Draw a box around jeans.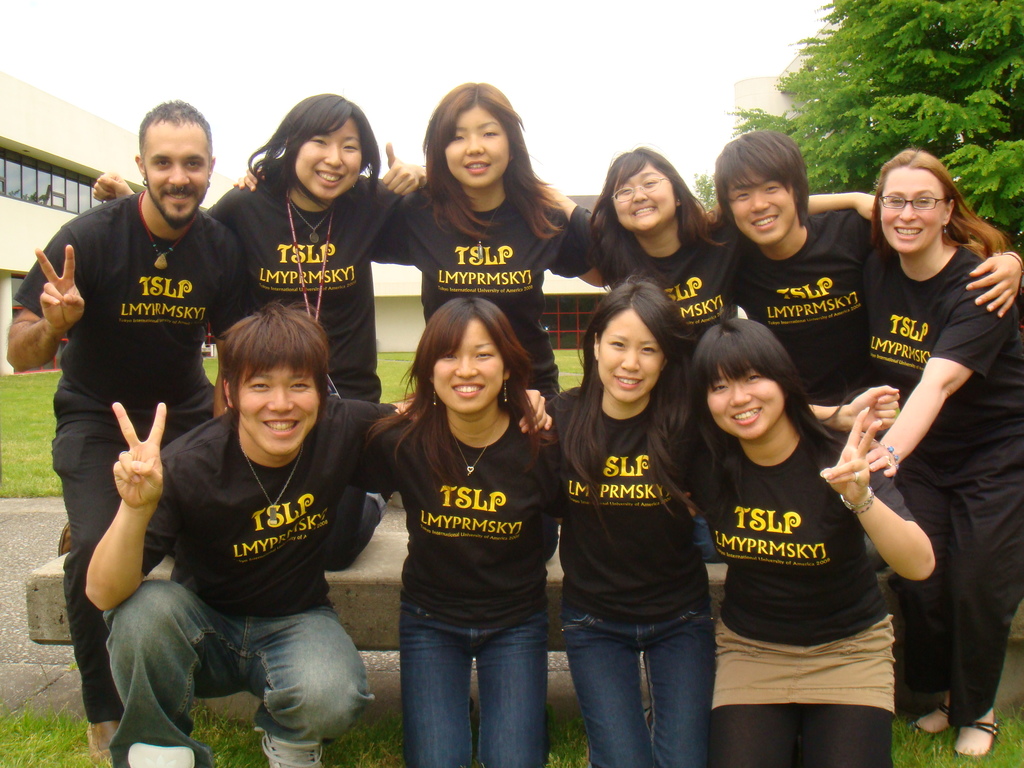
box(106, 577, 376, 767).
